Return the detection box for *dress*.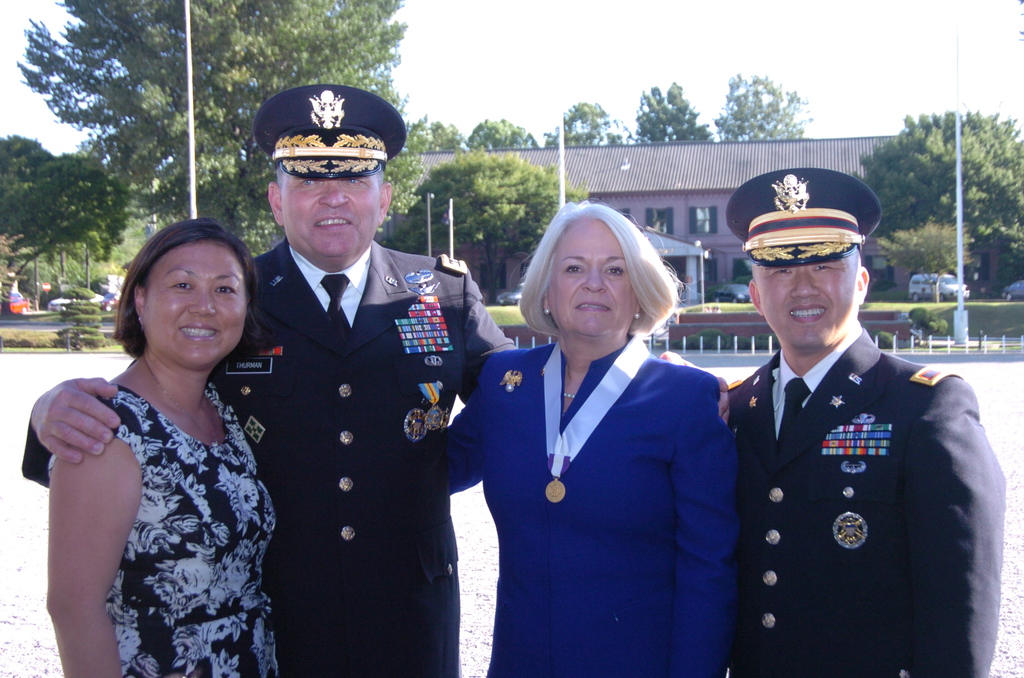
box(445, 339, 740, 677).
